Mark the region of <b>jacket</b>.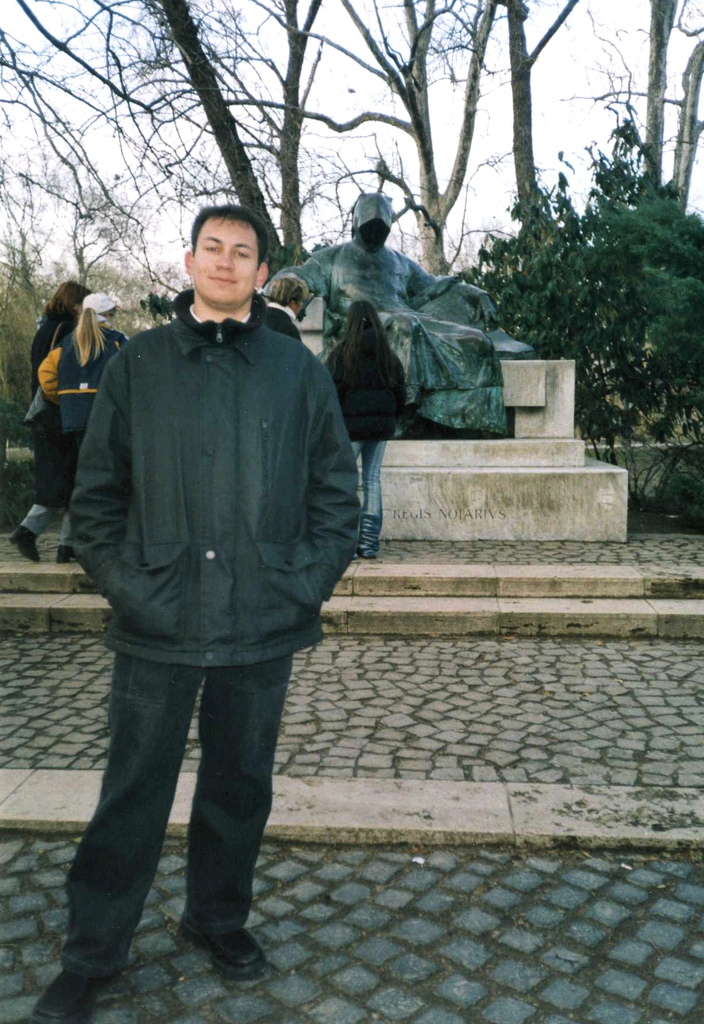
Region: crop(325, 321, 411, 440).
